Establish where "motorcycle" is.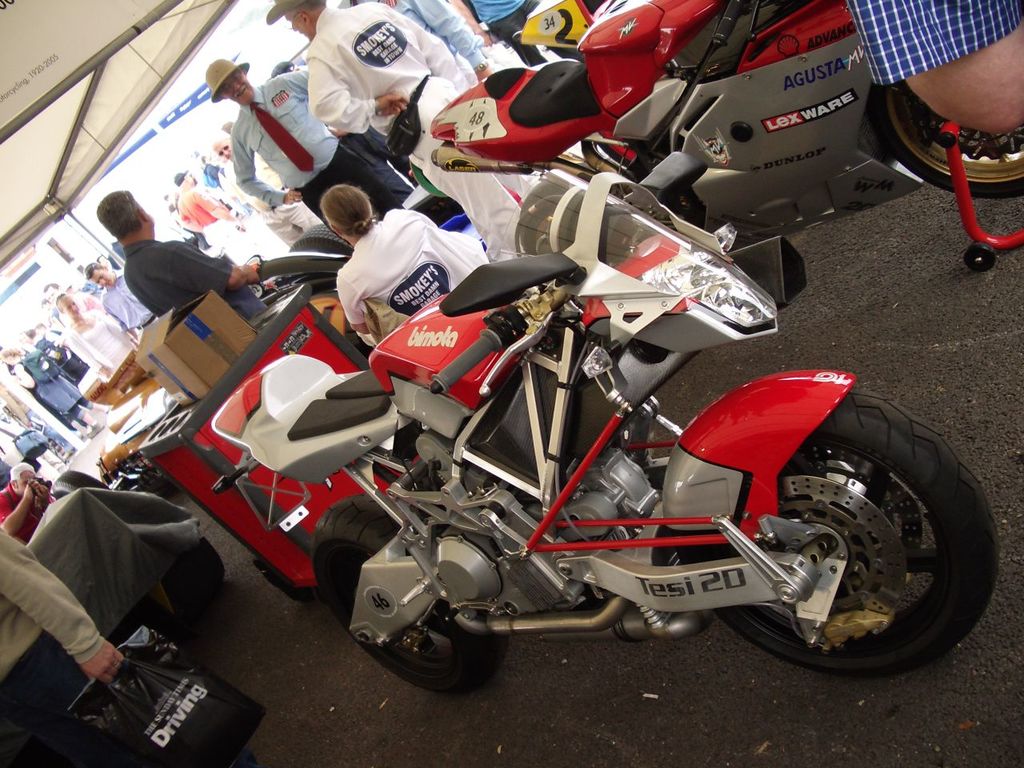
Established at detection(213, 169, 1001, 678).
